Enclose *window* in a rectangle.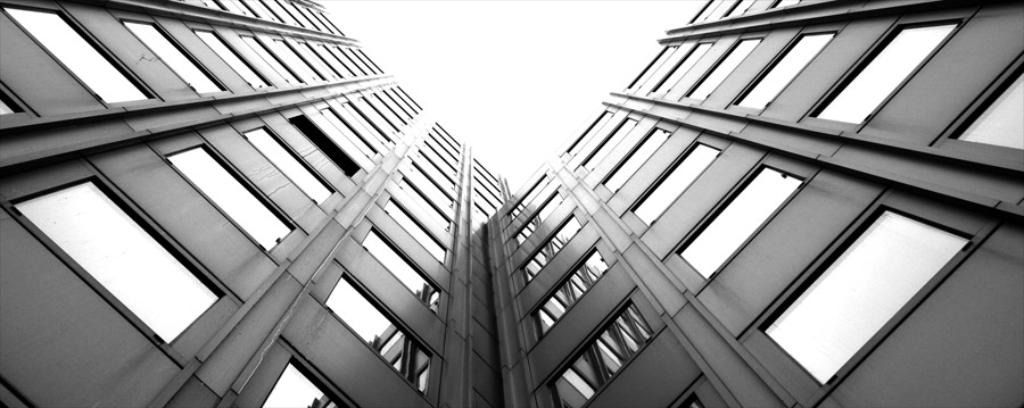
[x1=606, y1=122, x2=663, y2=194].
